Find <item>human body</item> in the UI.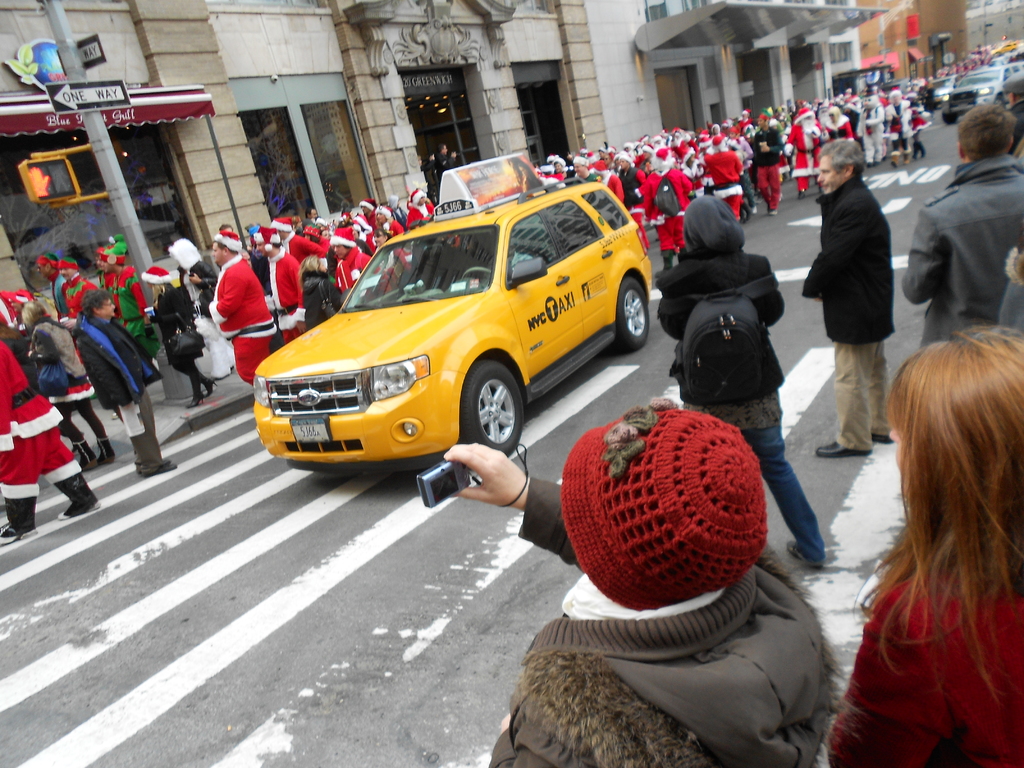
UI element at {"left": 152, "top": 284, "right": 216, "bottom": 406}.
